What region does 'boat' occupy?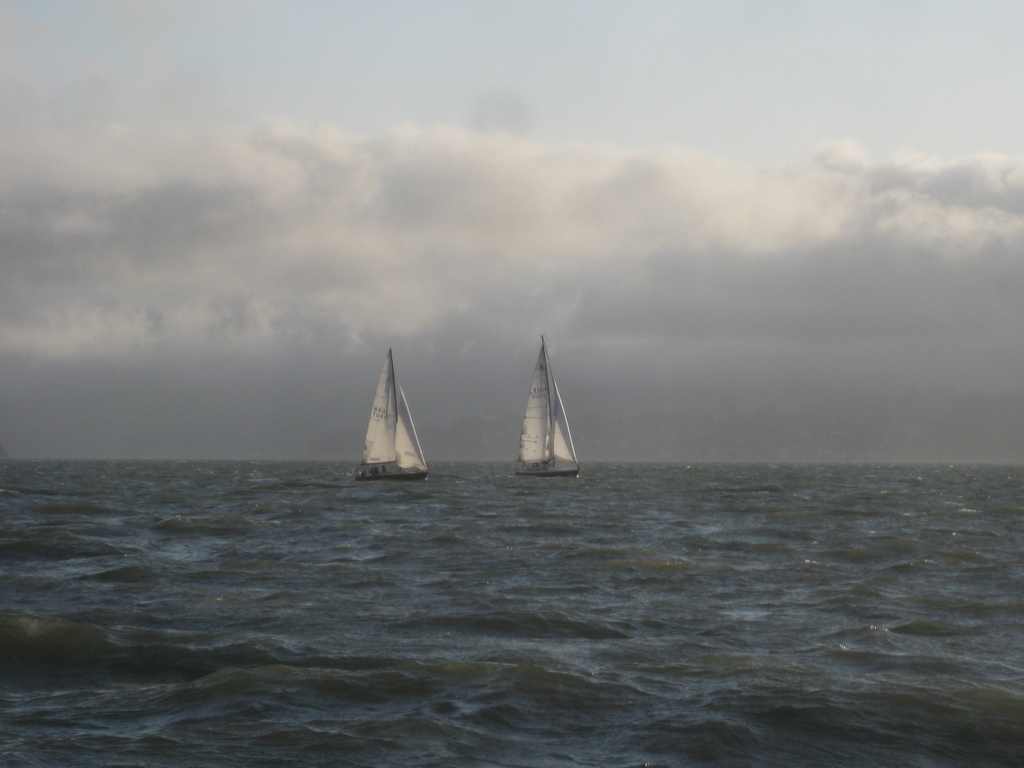
(348,356,435,501).
